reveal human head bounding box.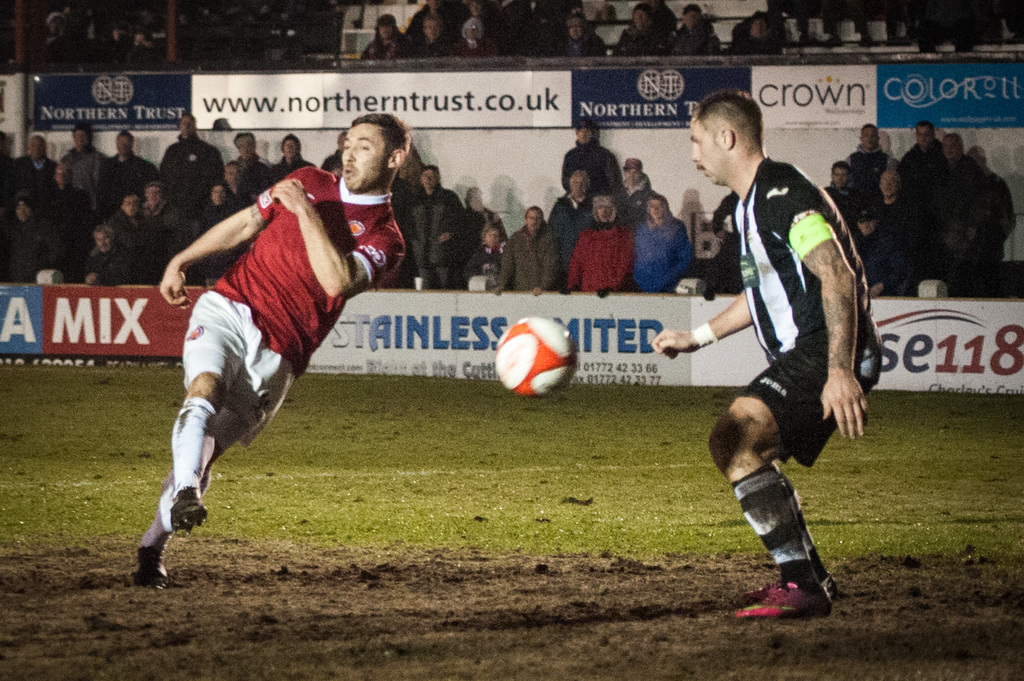
Revealed: 621:159:643:184.
